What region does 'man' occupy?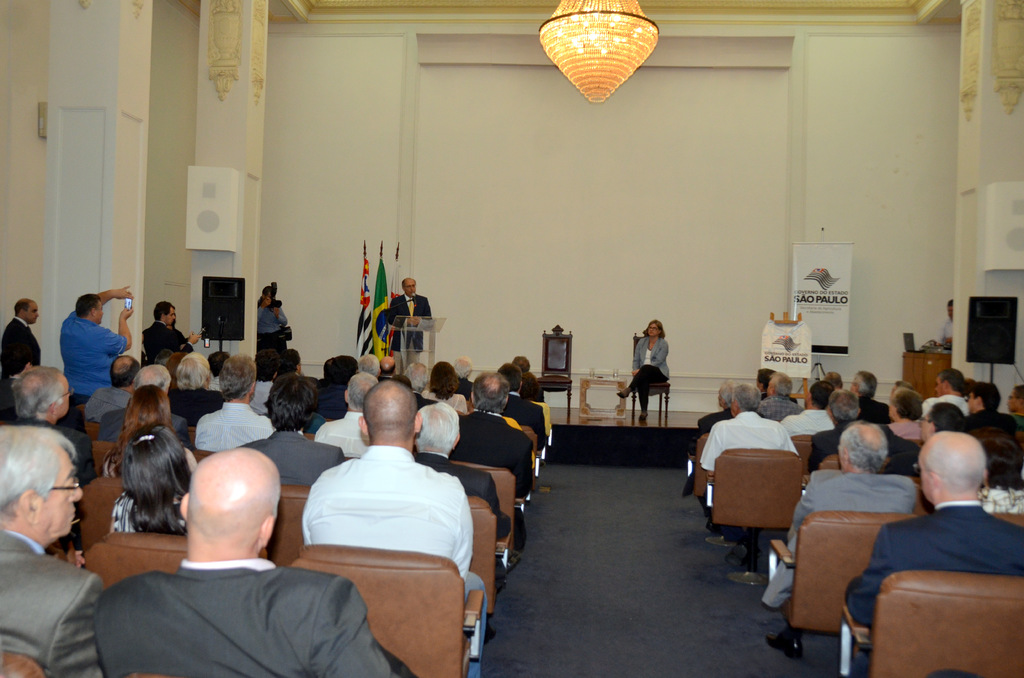
[left=255, top=280, right=287, bottom=344].
